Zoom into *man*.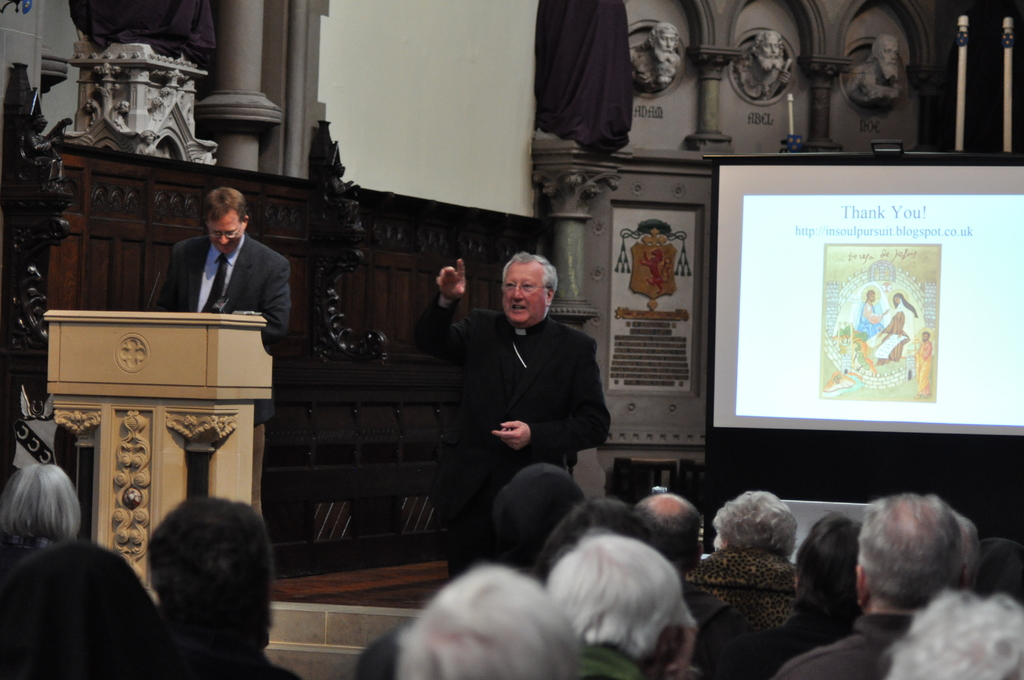
Zoom target: (771, 491, 964, 679).
